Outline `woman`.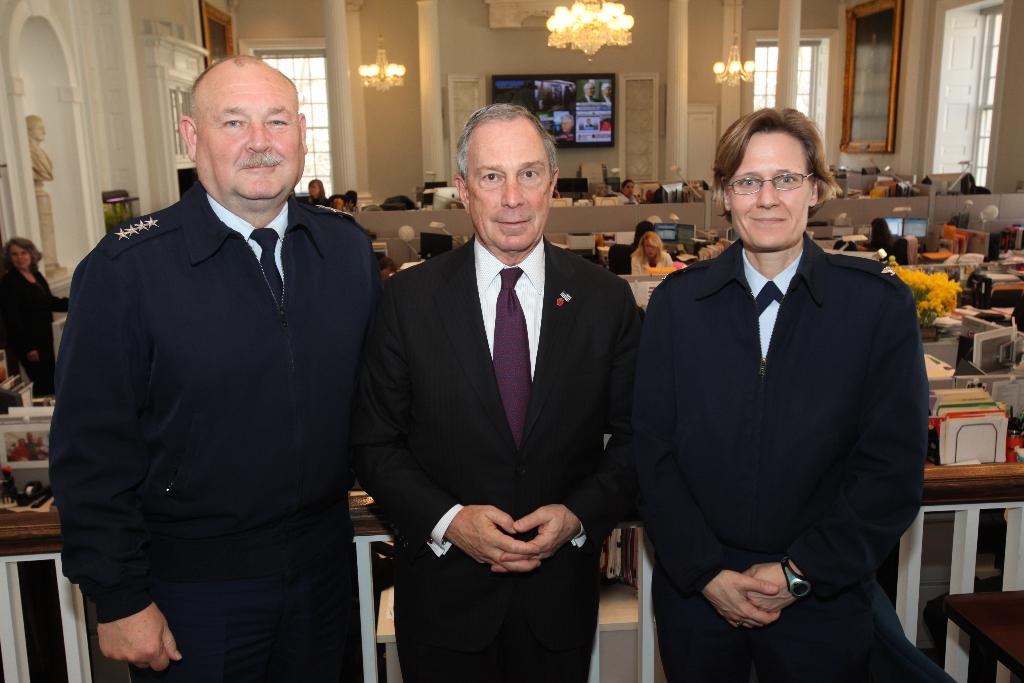
Outline: BBox(0, 238, 70, 406).
